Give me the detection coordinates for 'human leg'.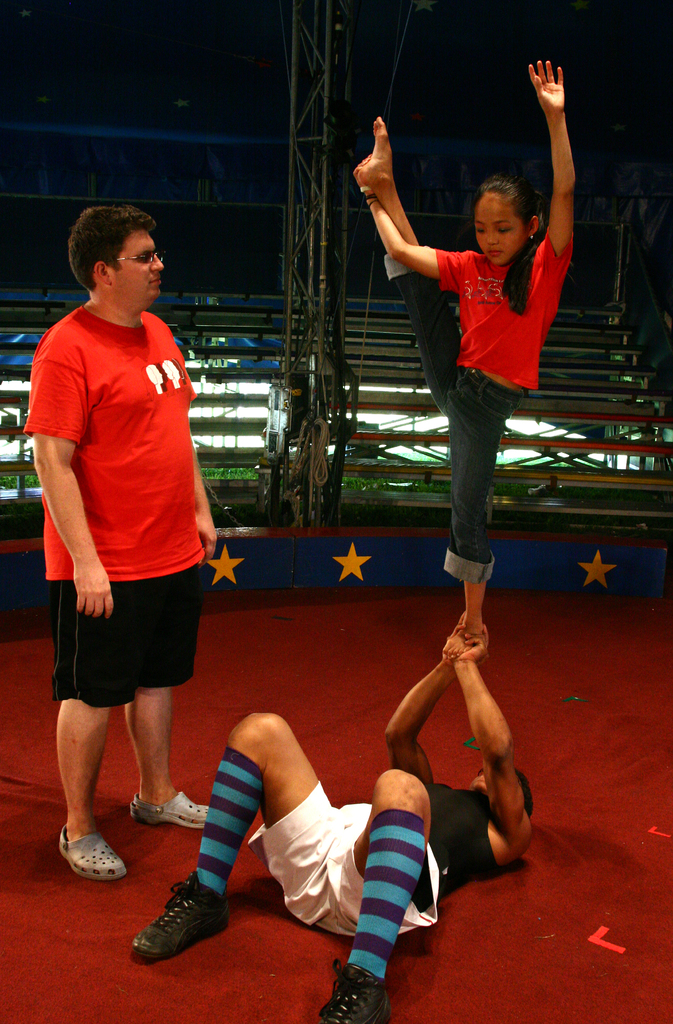
(left=350, top=111, right=455, bottom=405).
